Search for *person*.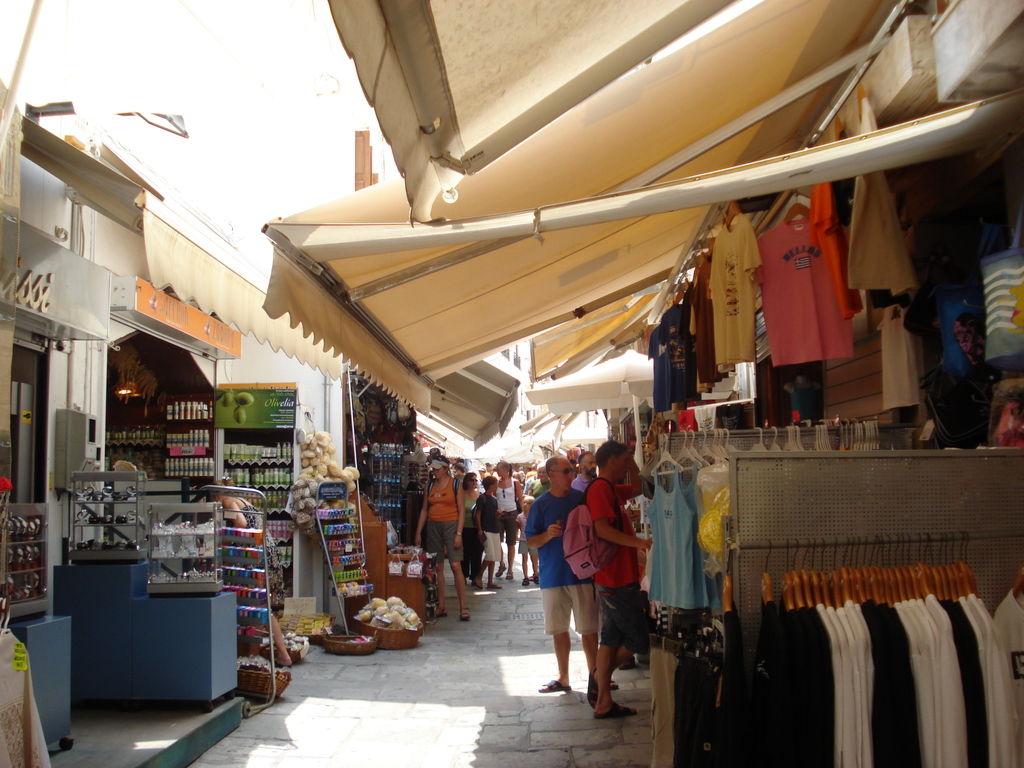
Found at 583,444,656,720.
